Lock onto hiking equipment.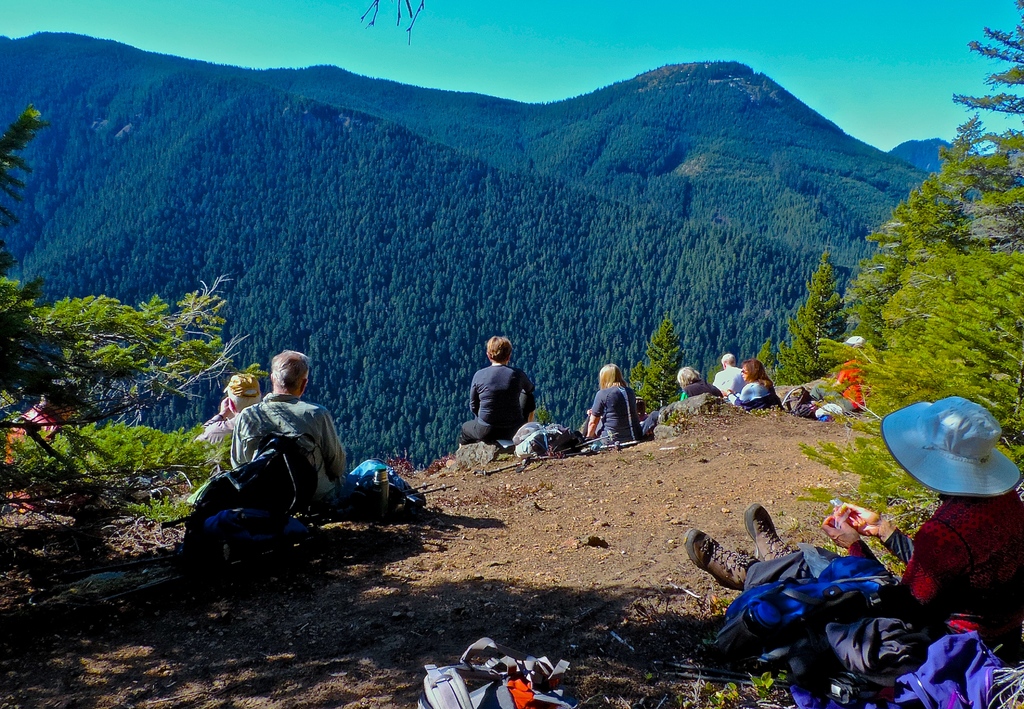
Locked: <region>344, 458, 426, 514</region>.
